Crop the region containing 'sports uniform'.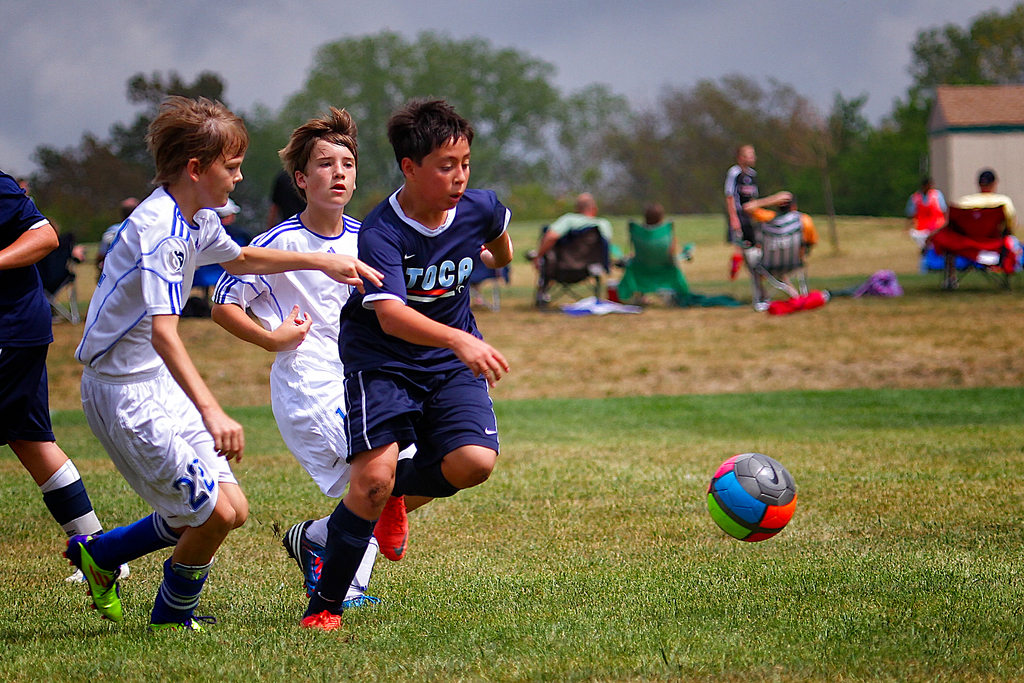
Crop region: [left=74, top=171, right=253, bottom=532].
